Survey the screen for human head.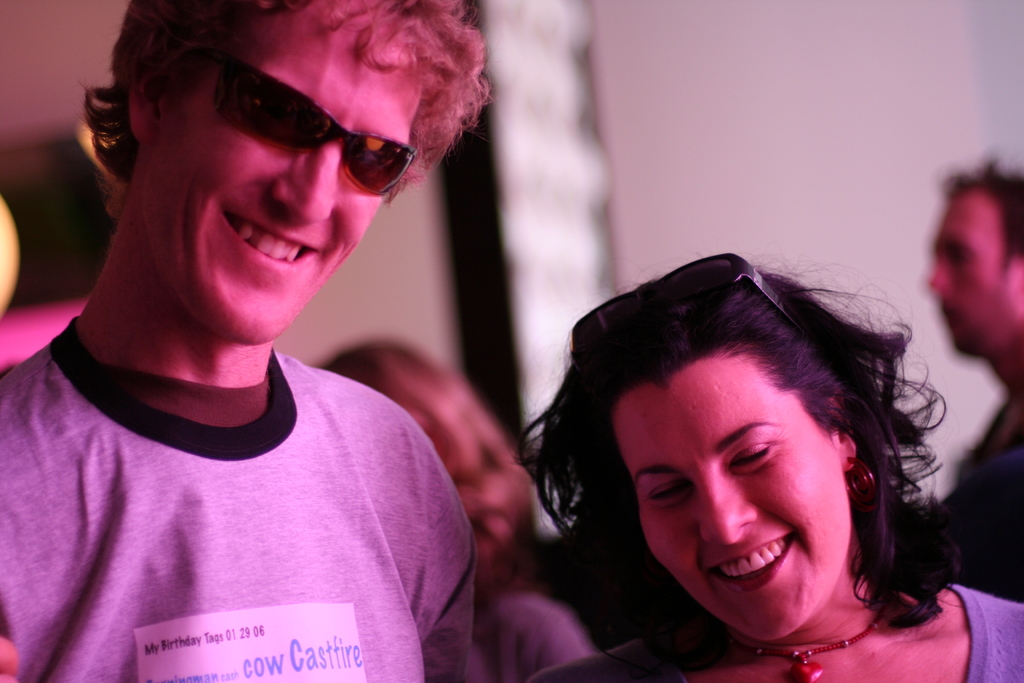
Survey found: region(84, 0, 489, 343).
